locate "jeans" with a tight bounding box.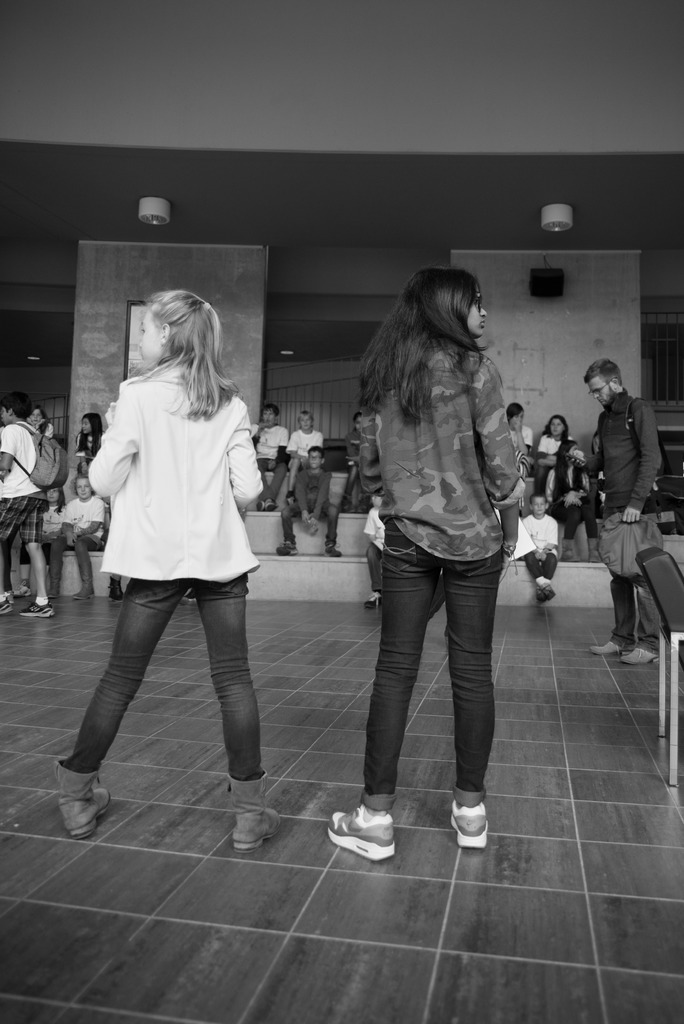
69/561/272/782.
